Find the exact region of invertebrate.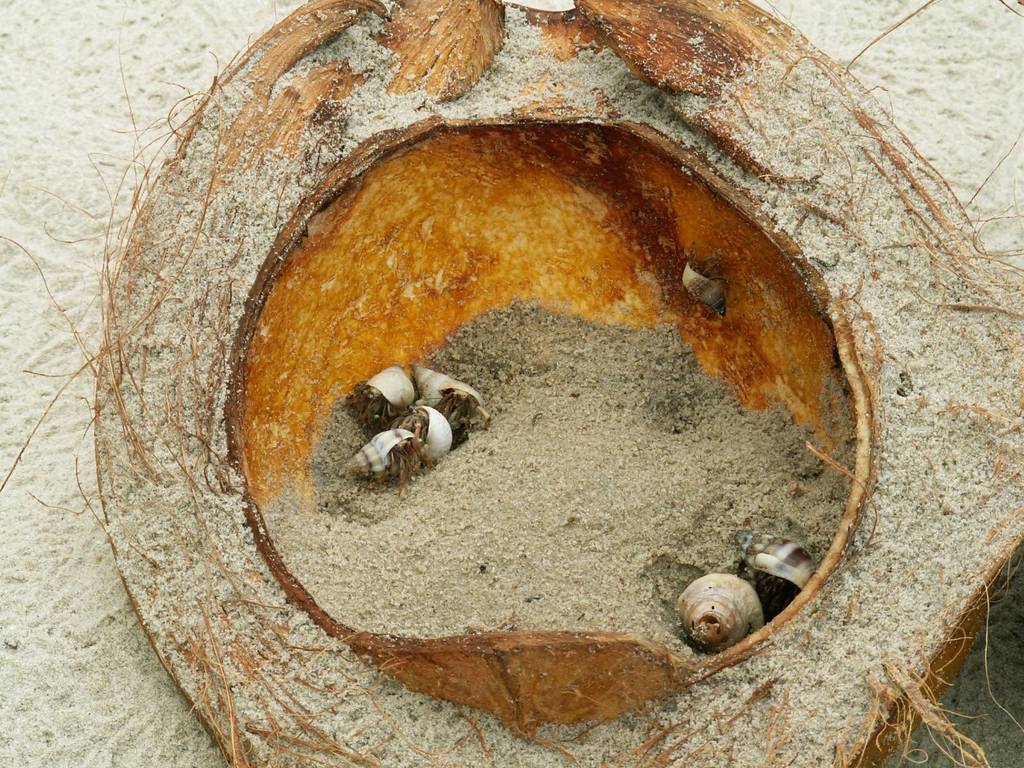
Exact region: 410, 365, 494, 444.
